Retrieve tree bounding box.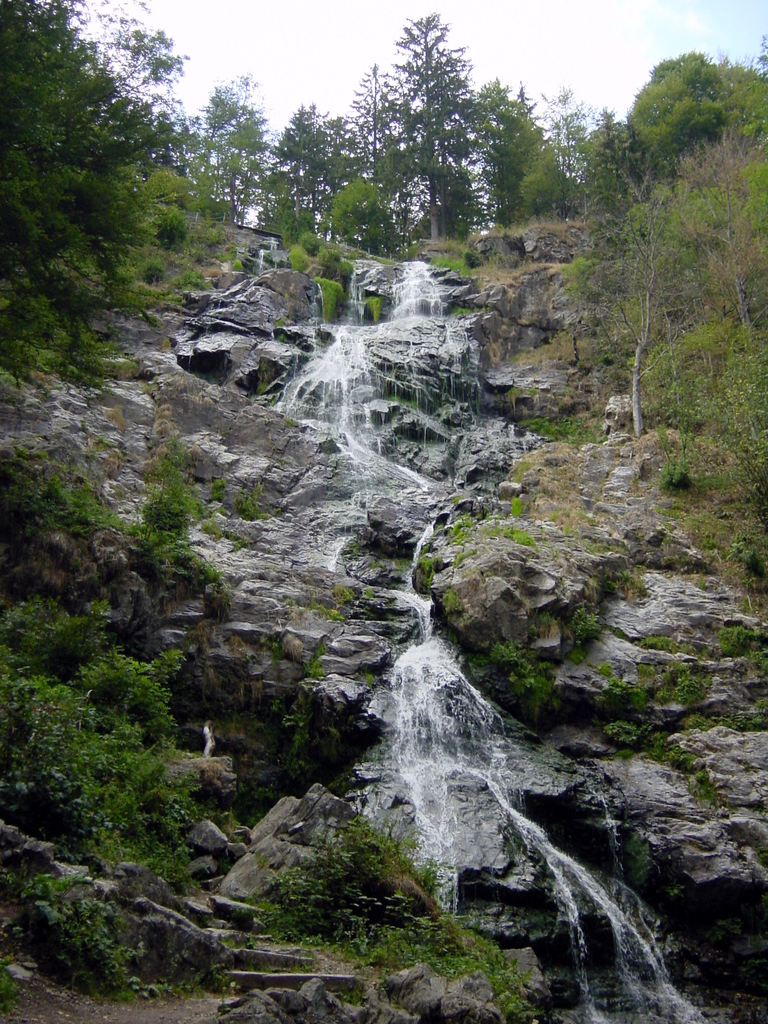
Bounding box: (724, 532, 767, 588).
